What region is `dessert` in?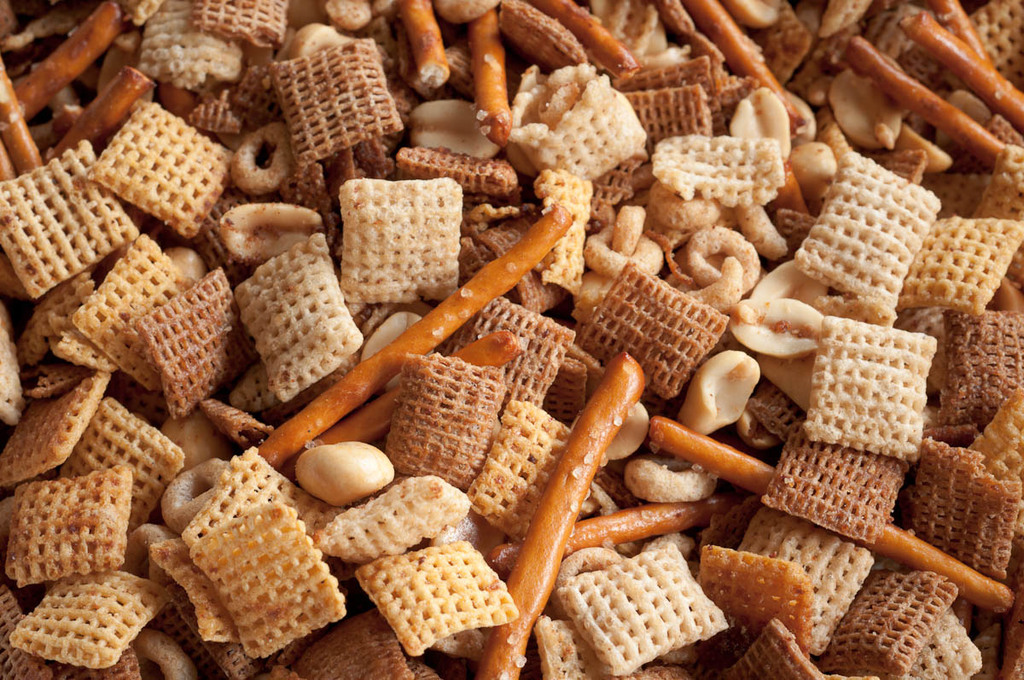
locate(975, 378, 1023, 497).
